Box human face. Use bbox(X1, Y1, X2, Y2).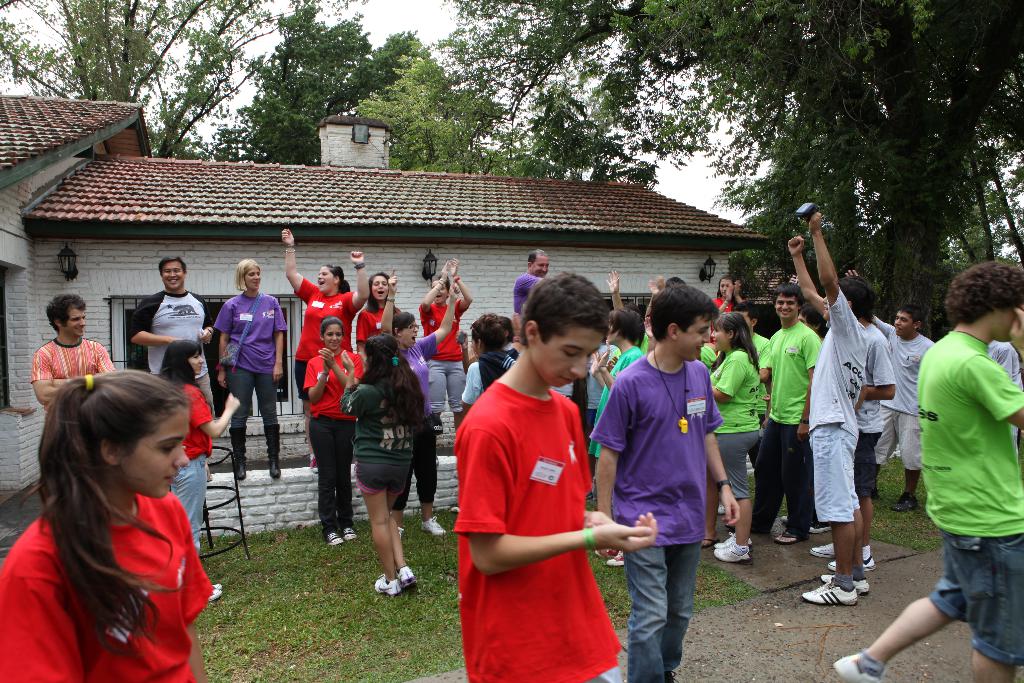
bbox(316, 265, 335, 292).
